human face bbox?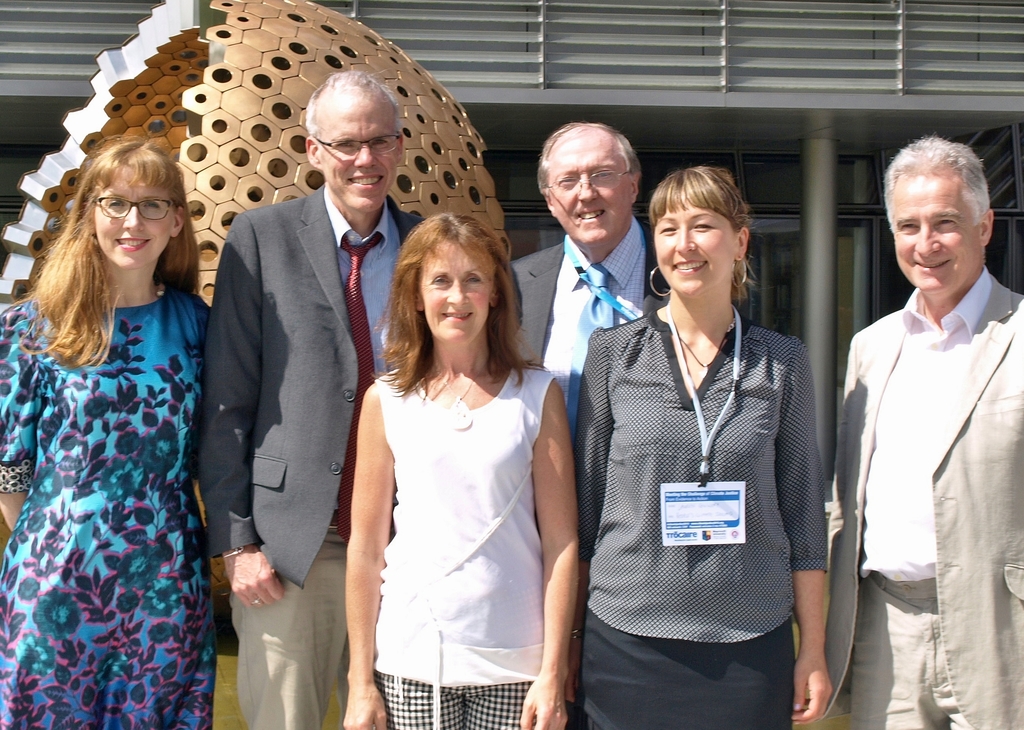
select_region(319, 92, 396, 215)
